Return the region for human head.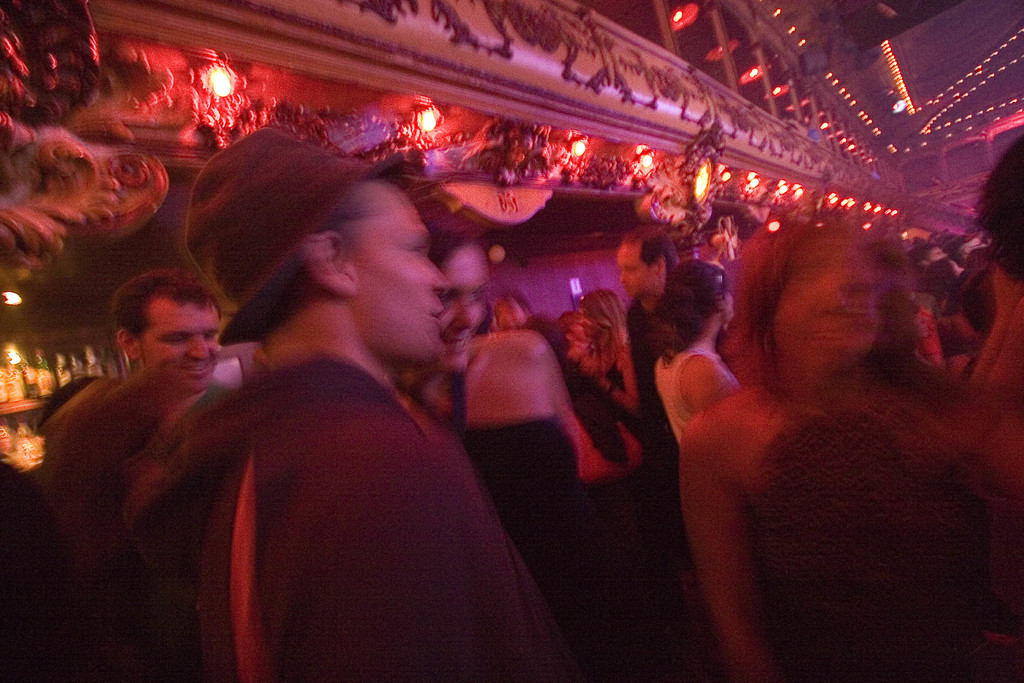
(110, 270, 220, 388).
